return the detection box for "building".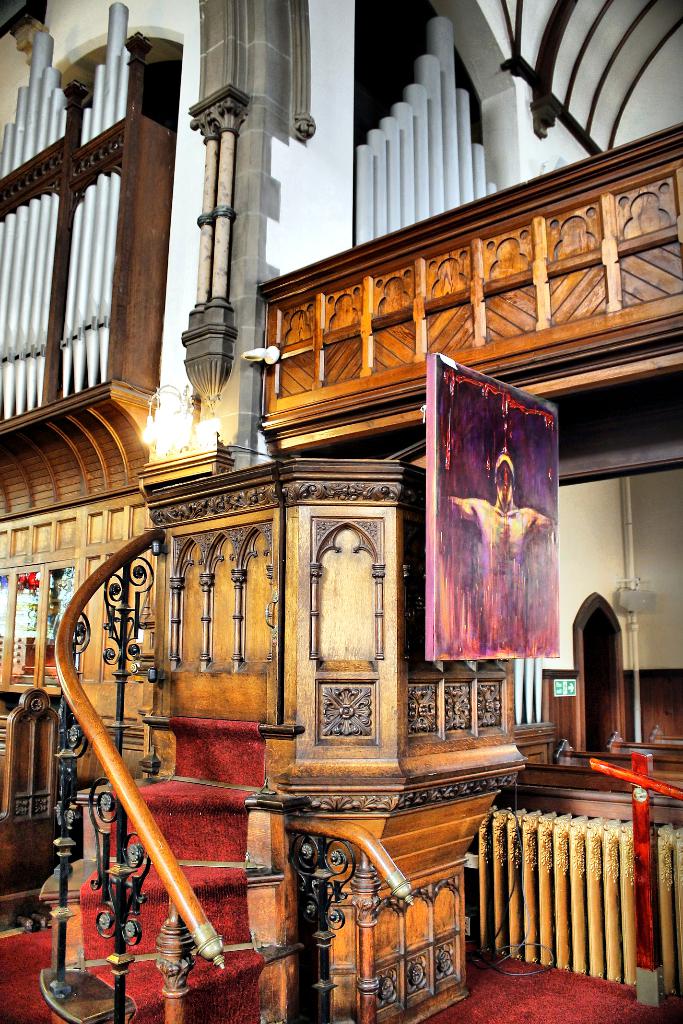
Rect(0, 0, 682, 1023).
